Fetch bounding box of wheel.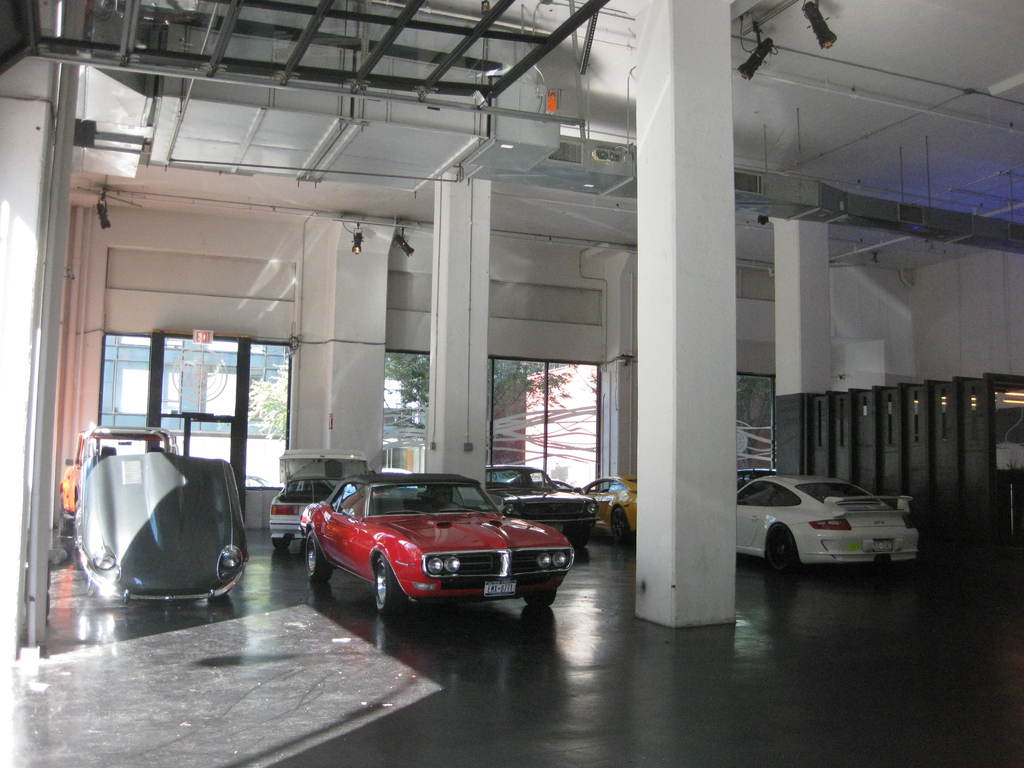
Bbox: <box>372,559,413,620</box>.
